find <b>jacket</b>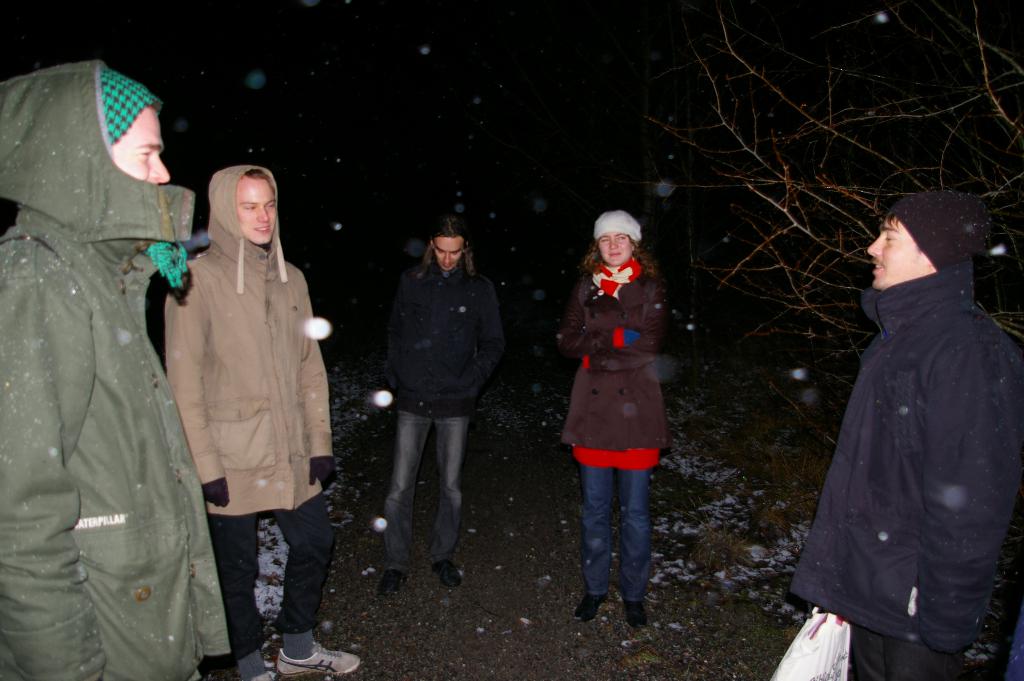
x1=560, y1=270, x2=668, y2=452
